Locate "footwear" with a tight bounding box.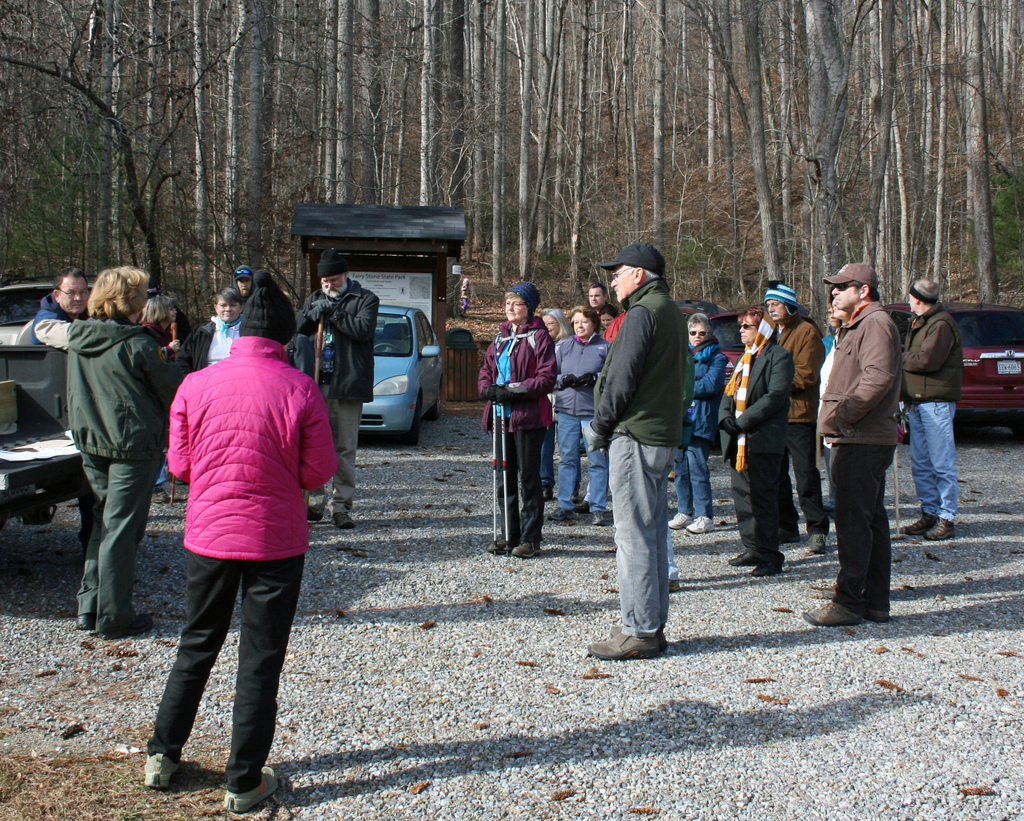
730 551 764 565.
